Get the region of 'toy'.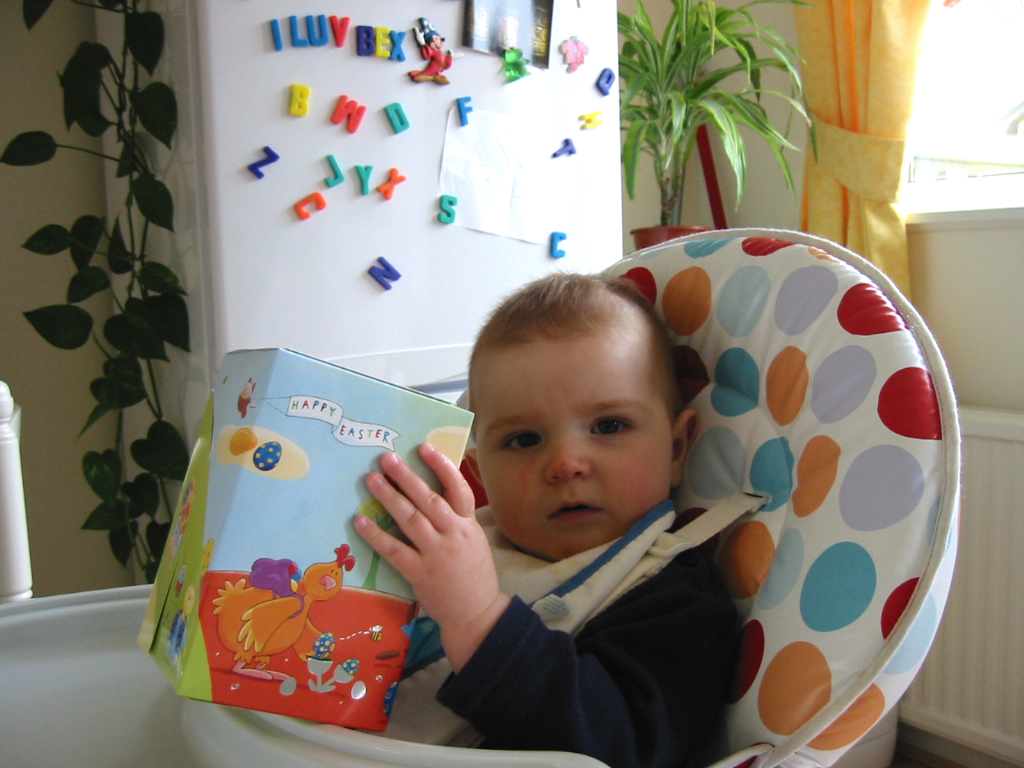
detection(326, 152, 344, 187).
